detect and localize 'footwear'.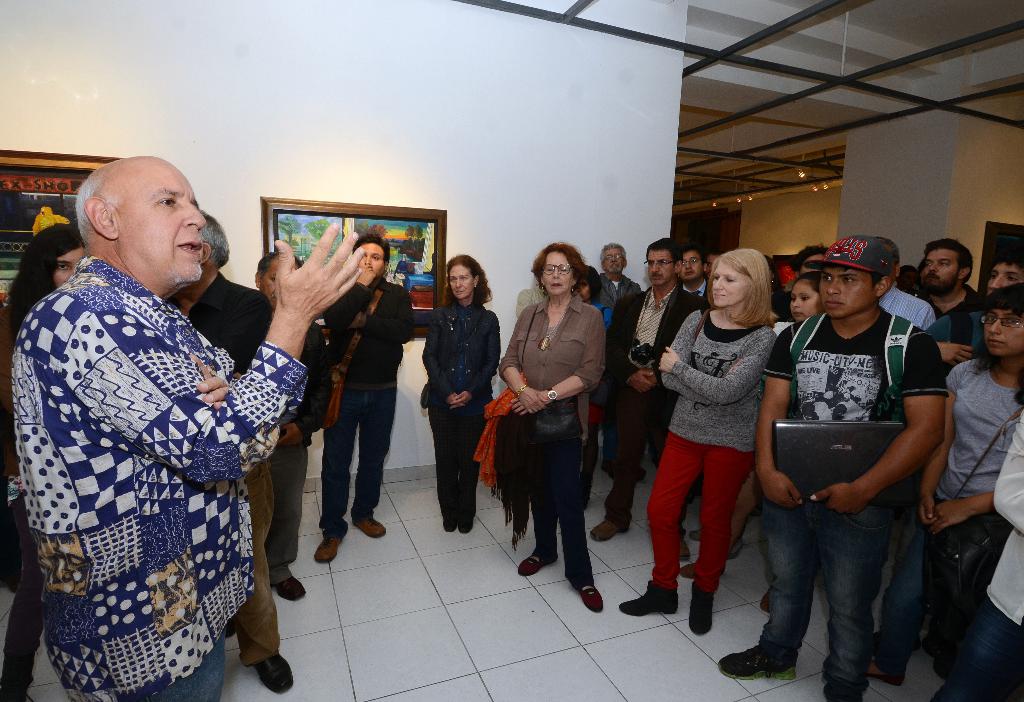
Localized at (274, 577, 307, 602).
